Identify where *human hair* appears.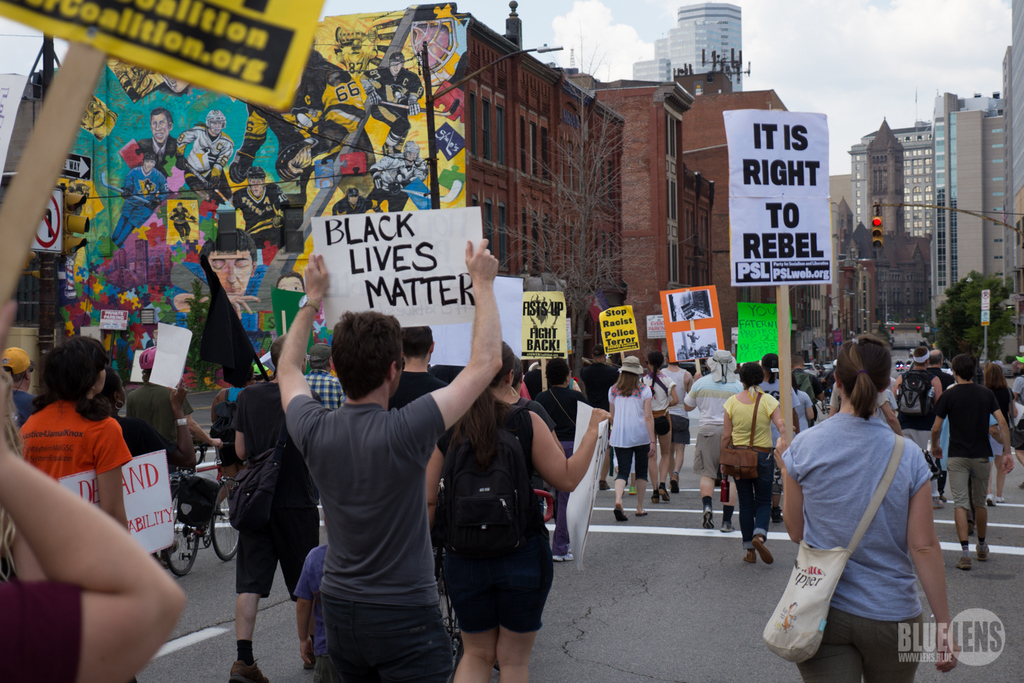
Appears at locate(739, 362, 765, 385).
